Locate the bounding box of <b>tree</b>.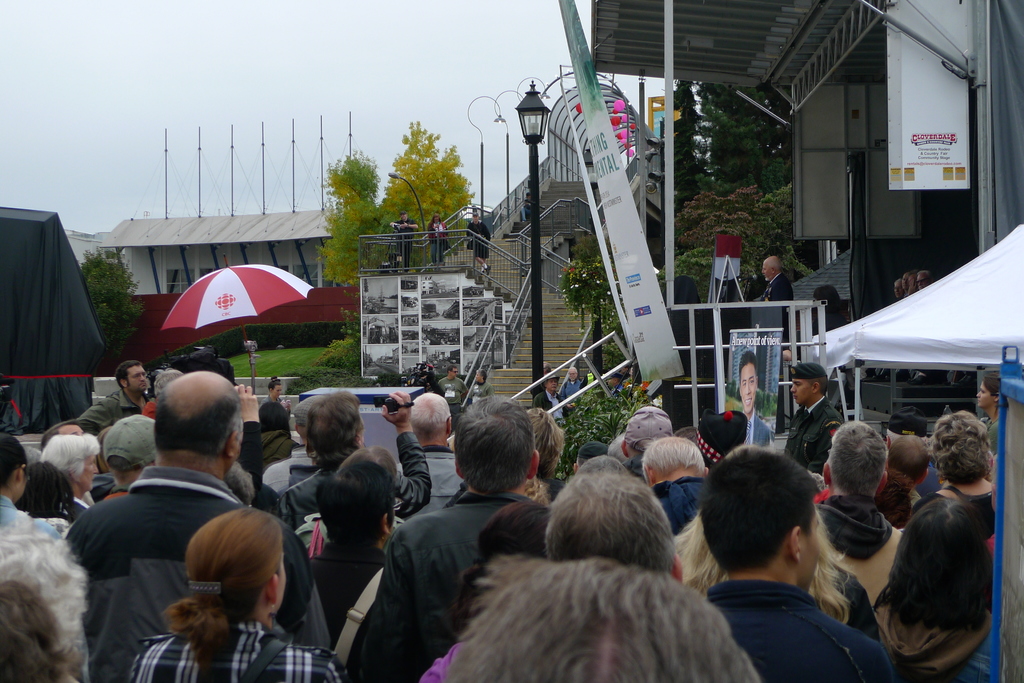
Bounding box: region(381, 118, 461, 228).
